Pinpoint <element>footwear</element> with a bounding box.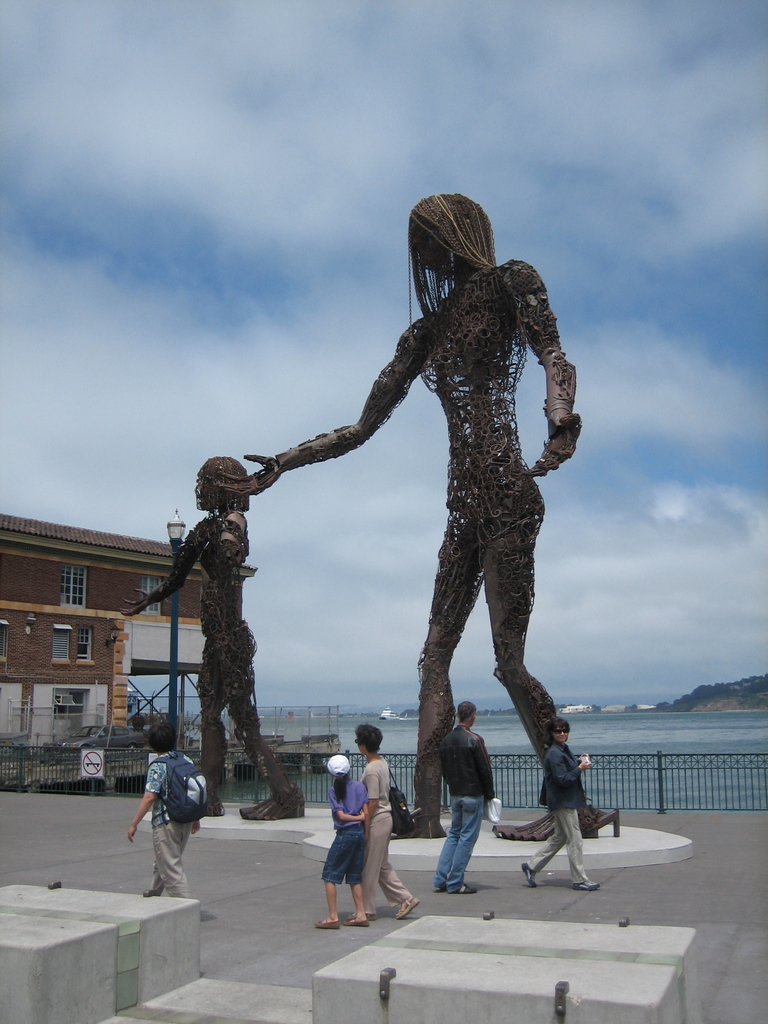
box=[394, 901, 417, 918].
